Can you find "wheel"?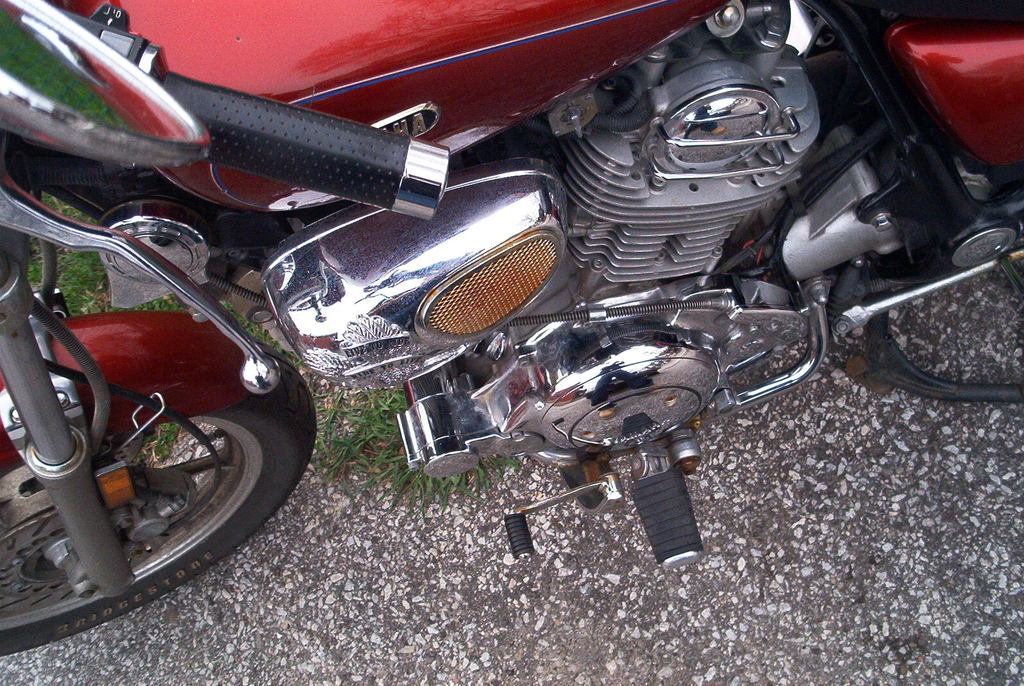
Yes, bounding box: <box>0,337,316,659</box>.
